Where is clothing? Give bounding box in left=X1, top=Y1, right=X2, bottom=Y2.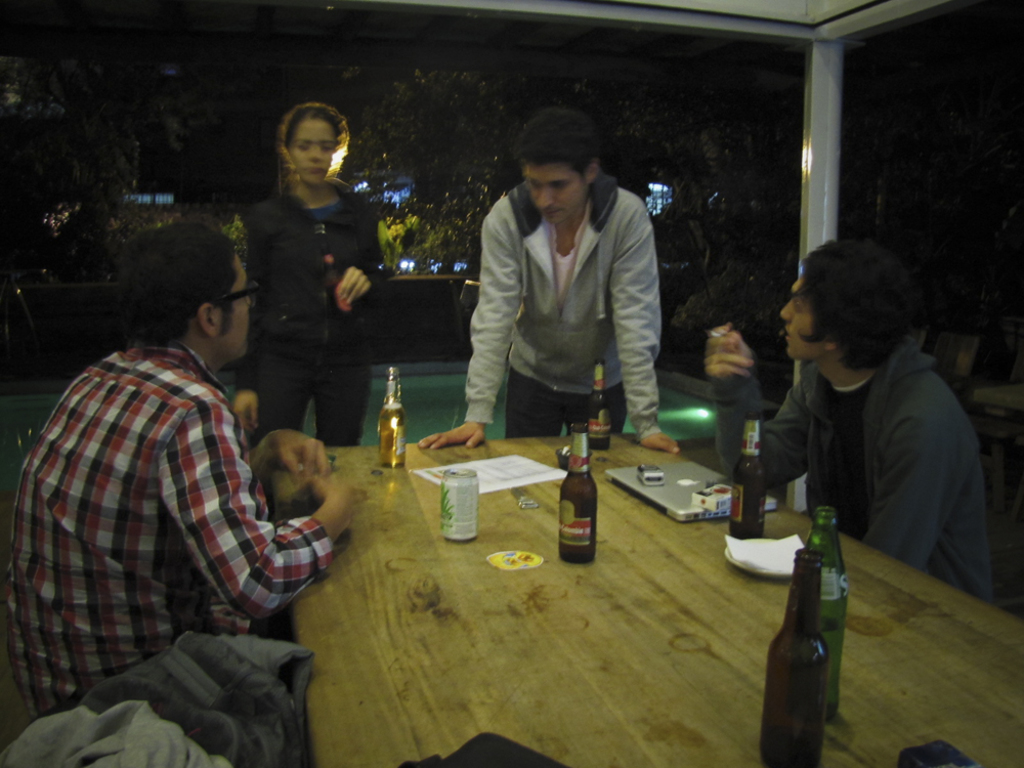
left=258, top=172, right=373, bottom=447.
